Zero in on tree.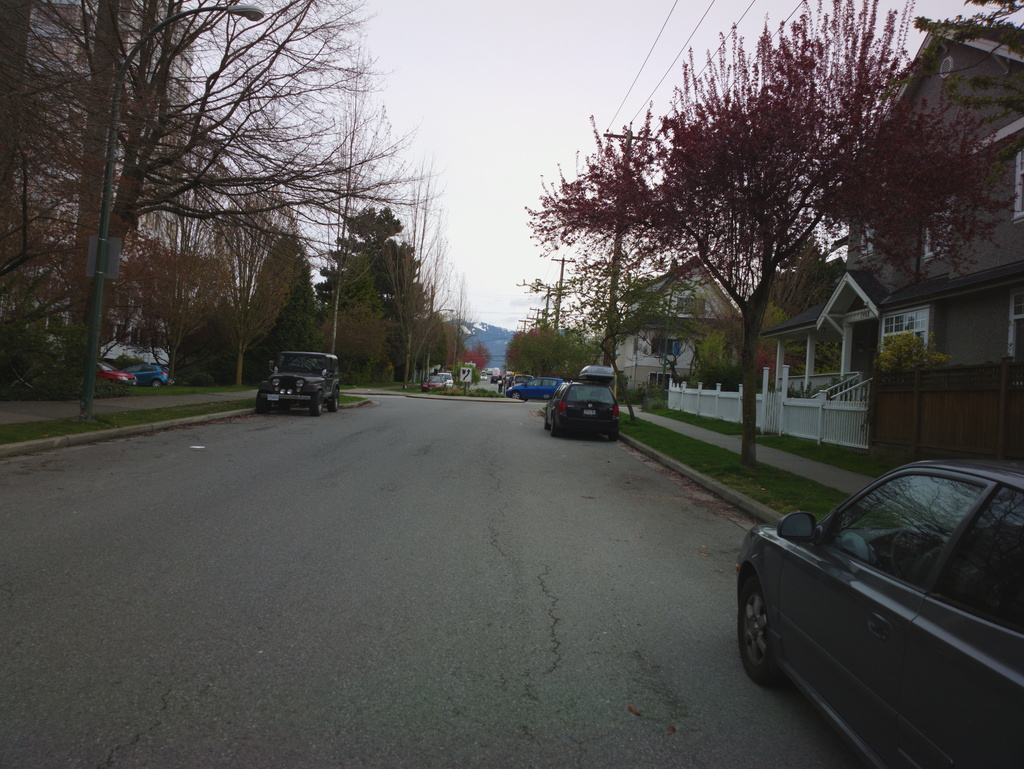
Zeroed in: [x1=212, y1=179, x2=301, y2=383].
